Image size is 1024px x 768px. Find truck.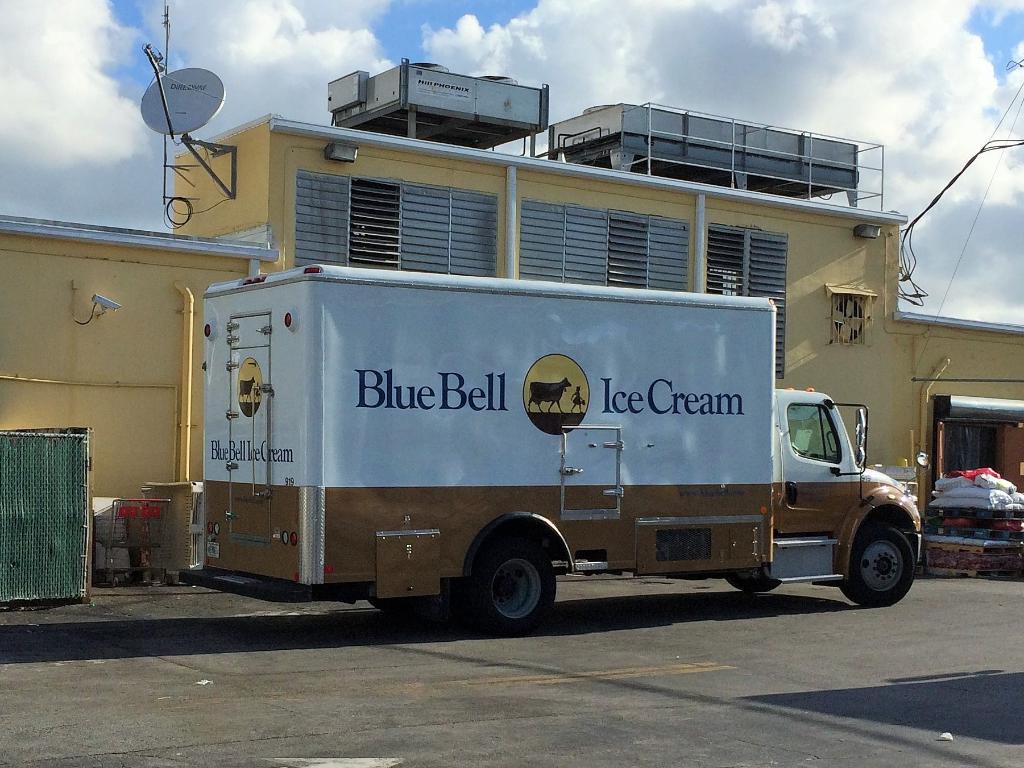
x1=161, y1=251, x2=890, y2=631.
